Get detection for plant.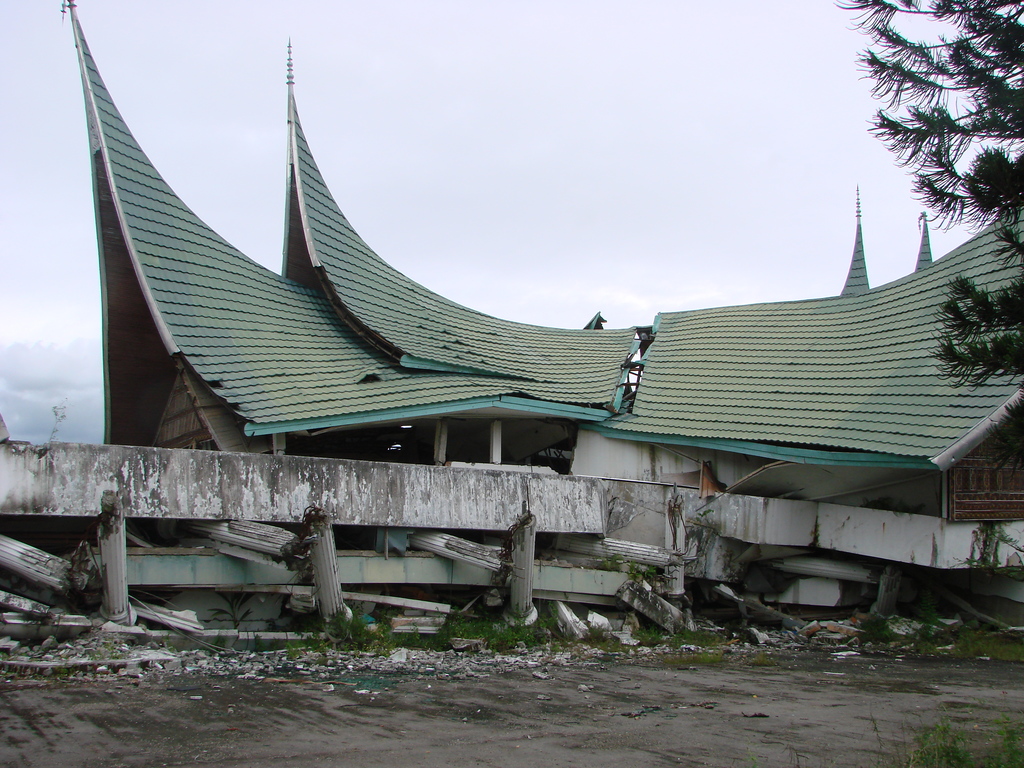
Detection: [317, 655, 330, 666].
